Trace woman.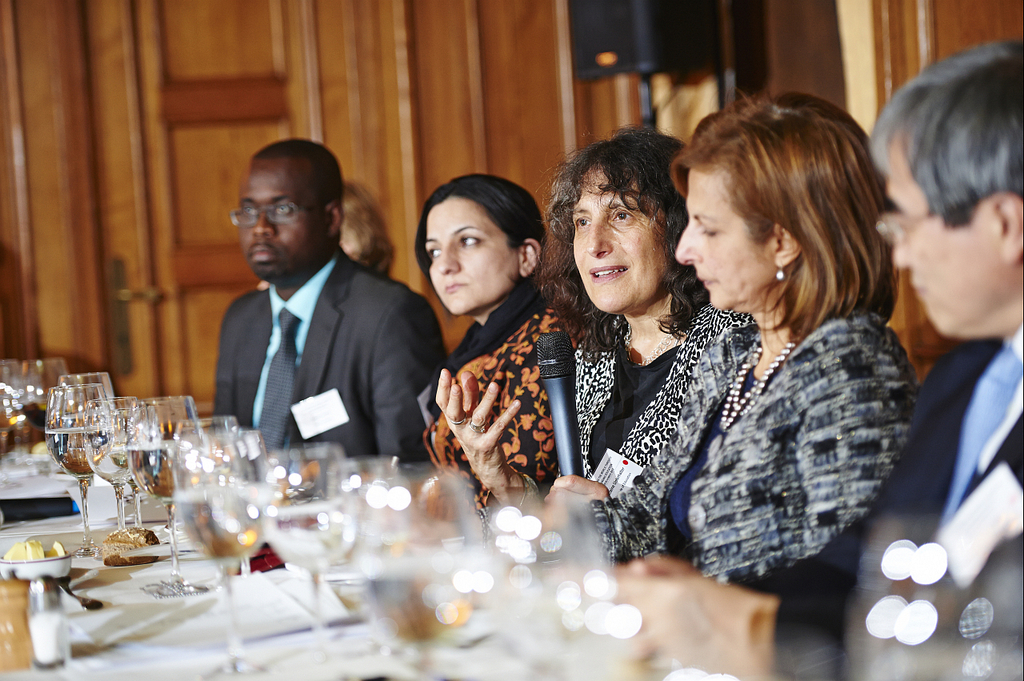
Traced to [x1=555, y1=86, x2=916, y2=680].
